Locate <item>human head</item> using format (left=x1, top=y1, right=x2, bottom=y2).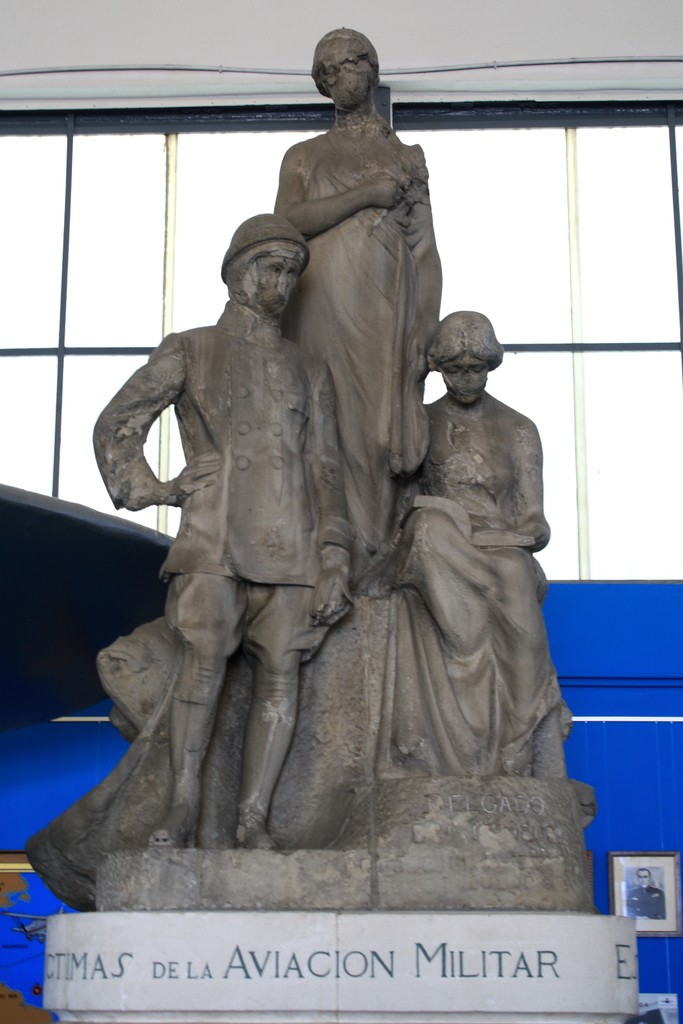
(left=633, top=865, right=656, bottom=889).
